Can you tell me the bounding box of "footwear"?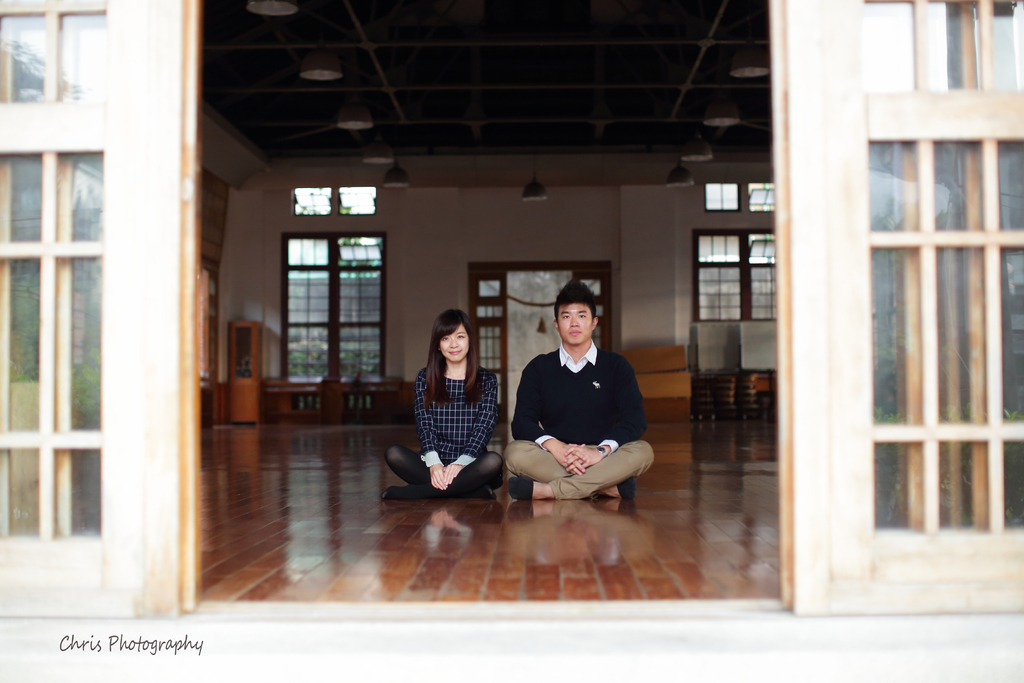
box(471, 479, 499, 502).
